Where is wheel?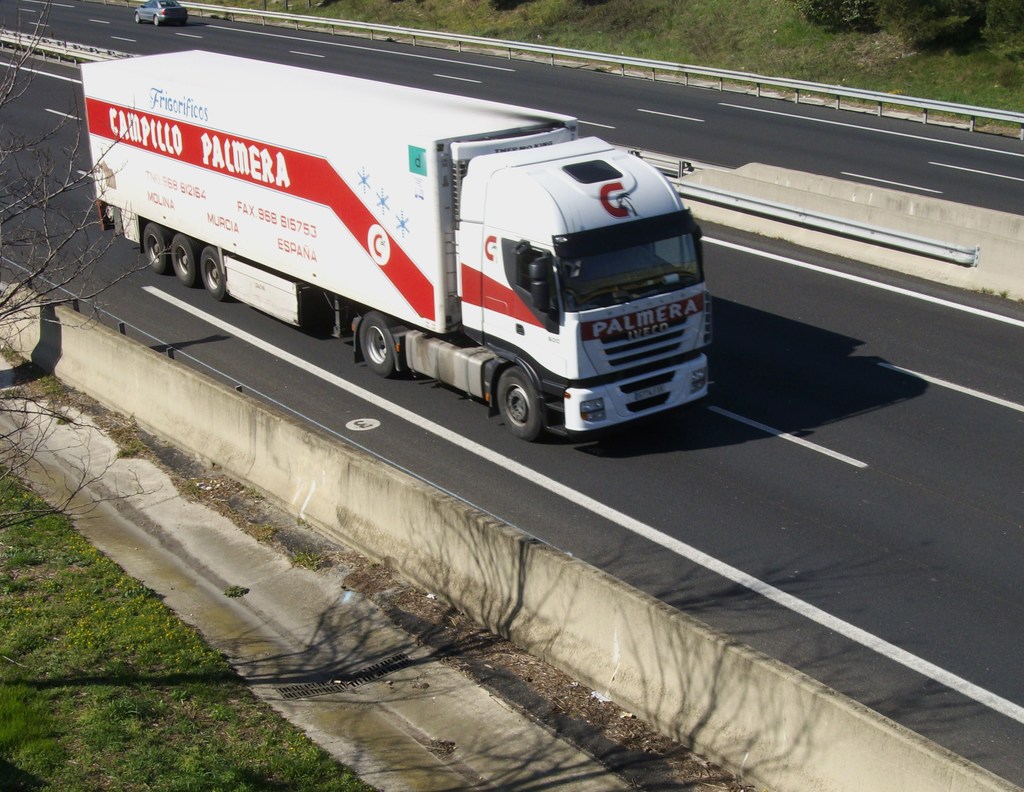
locate(168, 235, 201, 289).
